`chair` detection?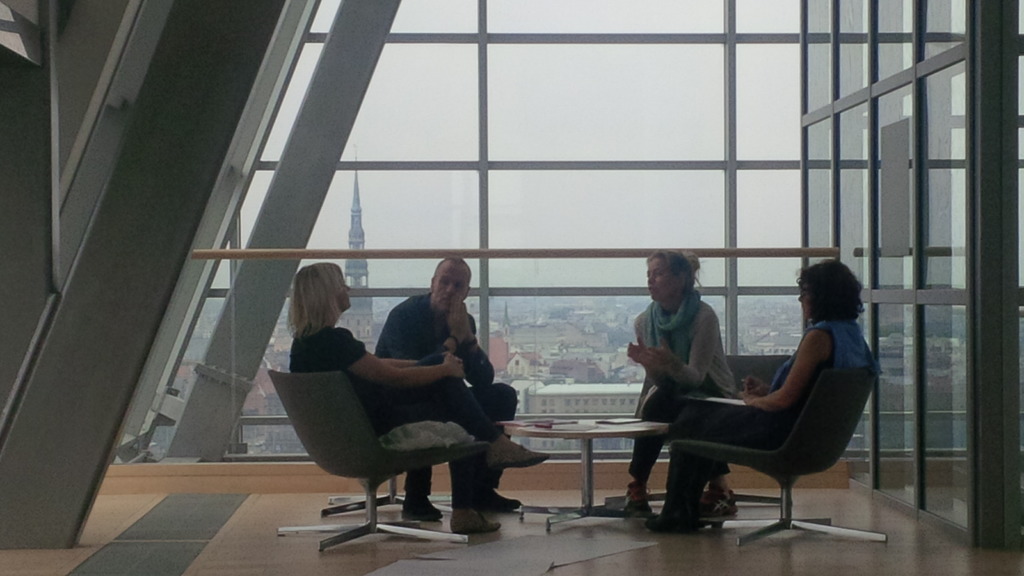
(312, 457, 458, 522)
